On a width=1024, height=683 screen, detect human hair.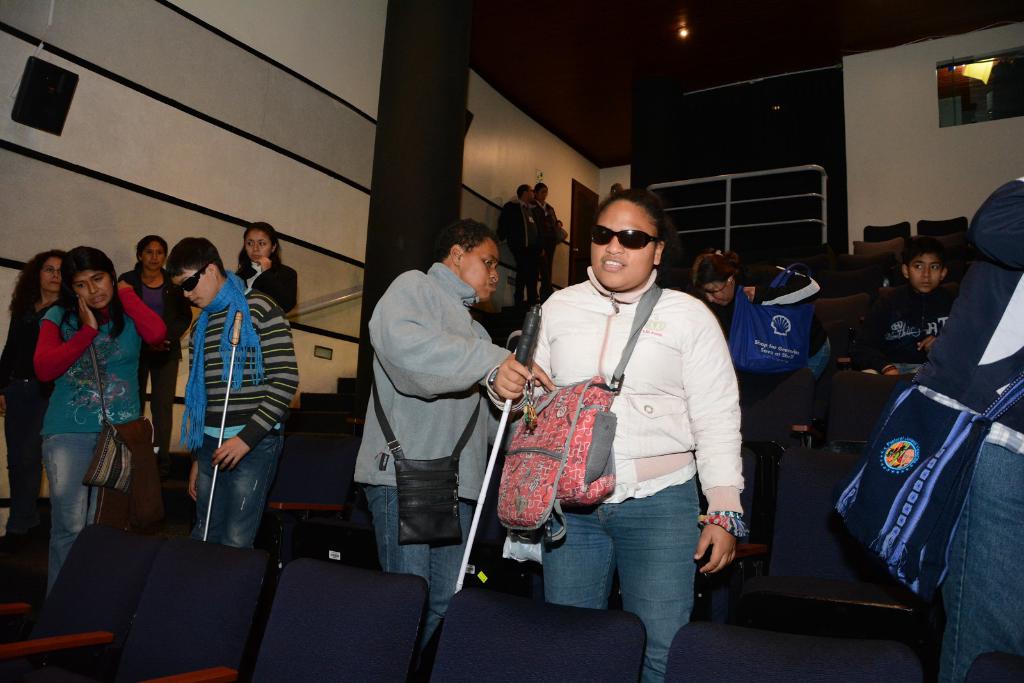
<region>694, 245, 735, 296</region>.
